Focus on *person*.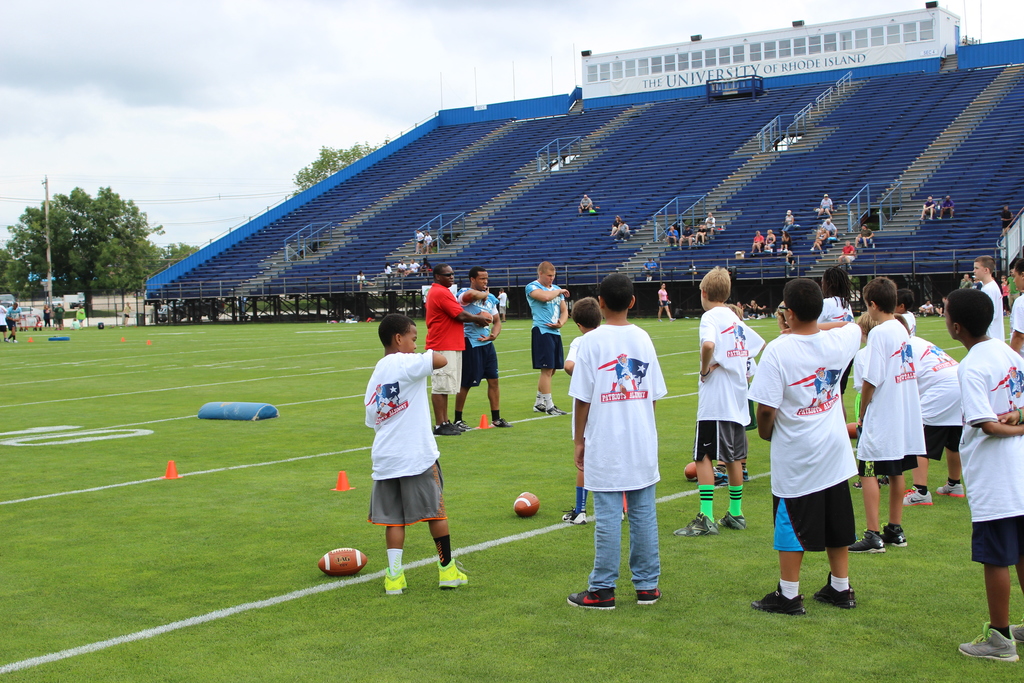
Focused at locate(938, 197, 954, 220).
